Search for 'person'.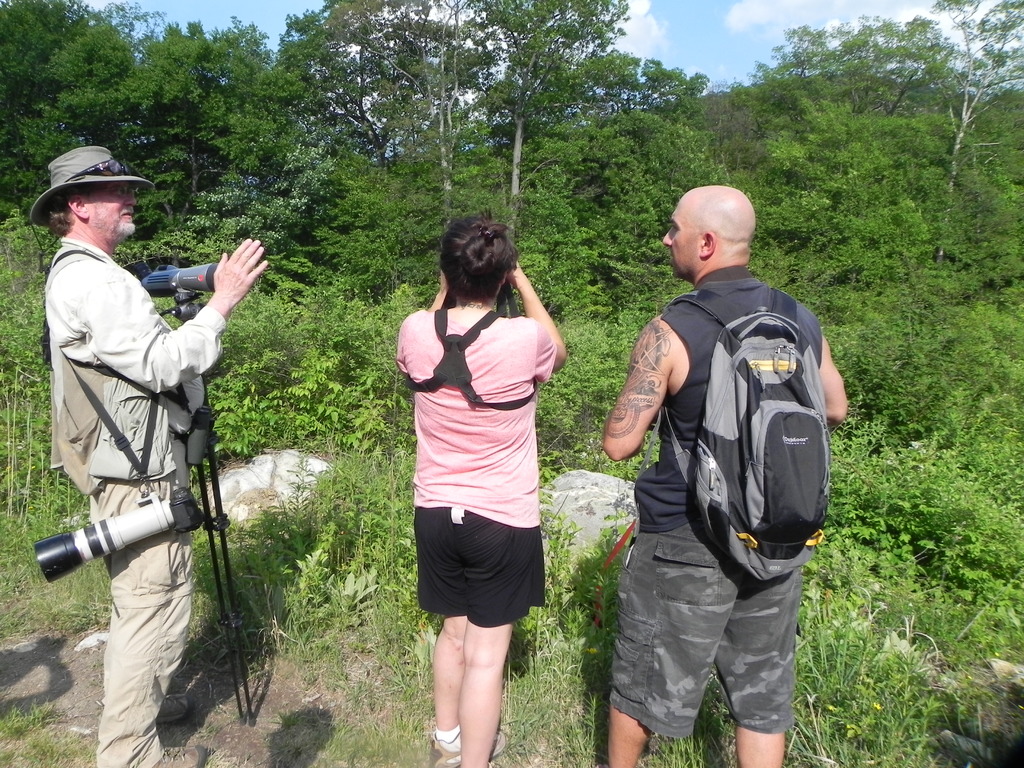
Found at <region>60, 154, 241, 759</region>.
